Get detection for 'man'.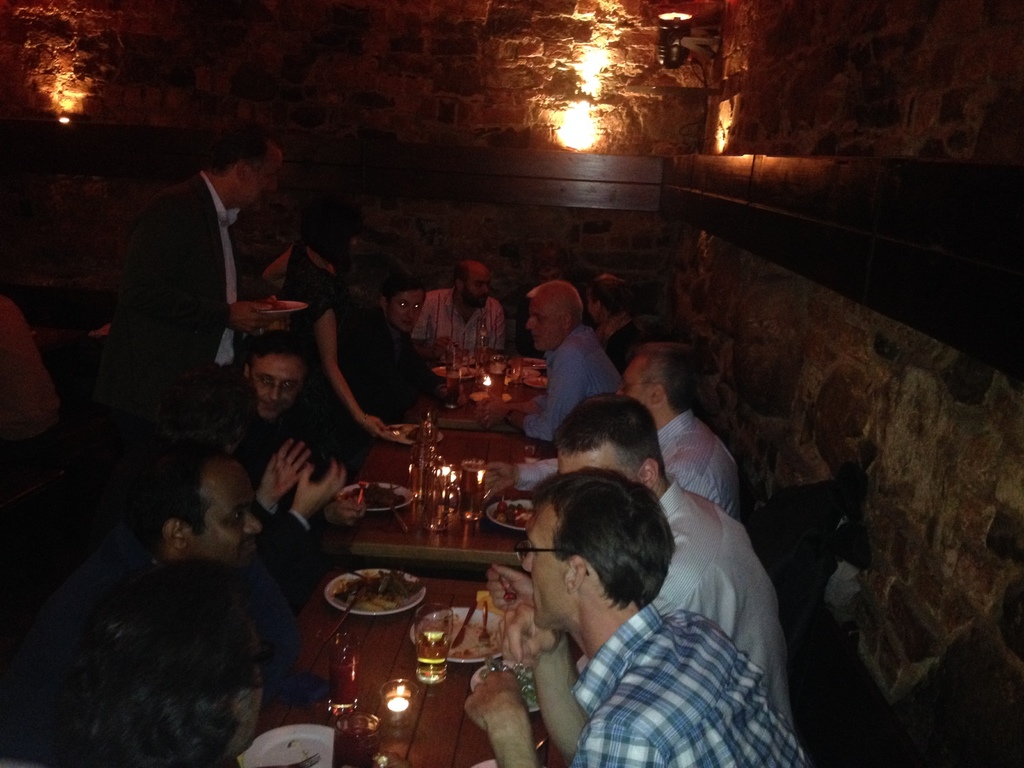
Detection: (522,337,742,519).
